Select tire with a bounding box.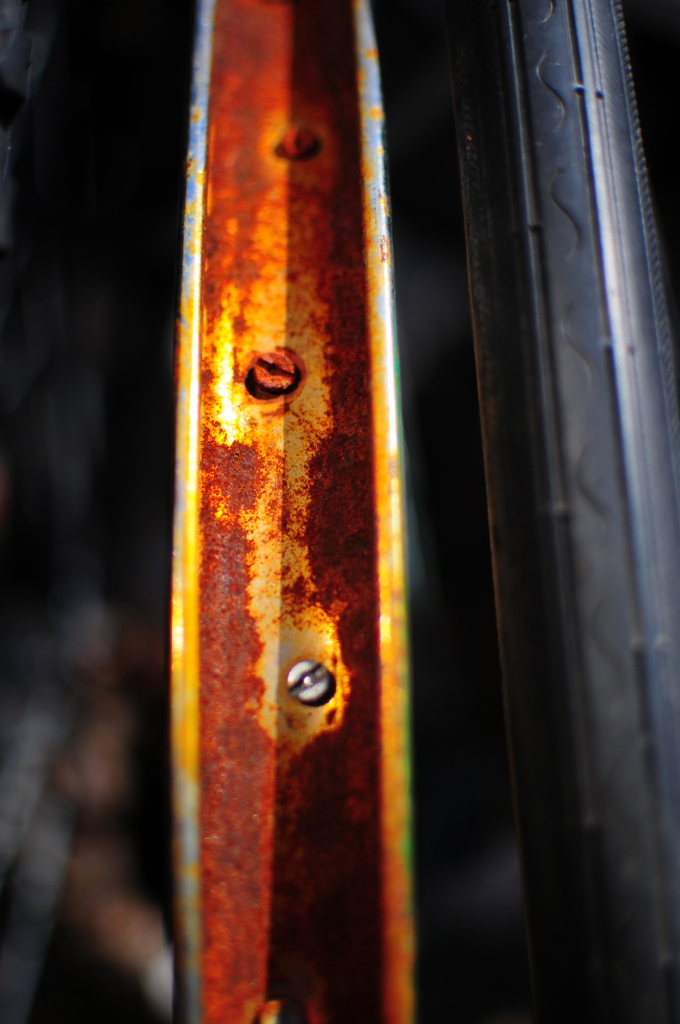
{"x1": 456, "y1": 0, "x2": 677, "y2": 1022}.
